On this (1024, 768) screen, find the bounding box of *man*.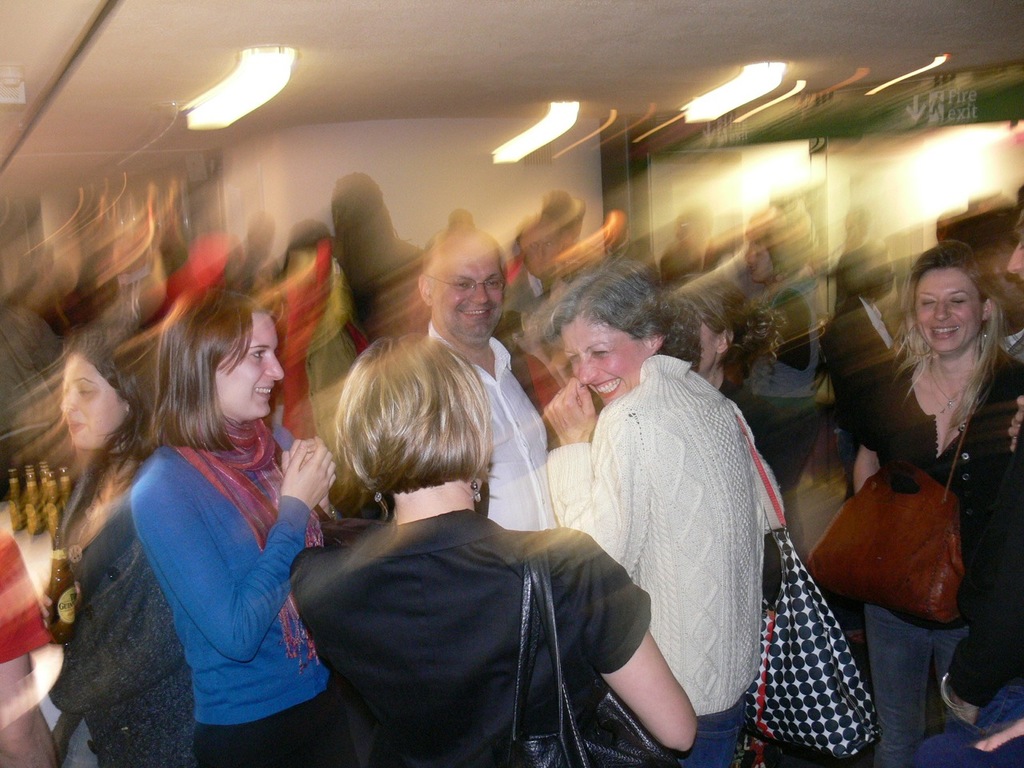
Bounding box: {"left": 505, "top": 225, "right": 567, "bottom": 317}.
